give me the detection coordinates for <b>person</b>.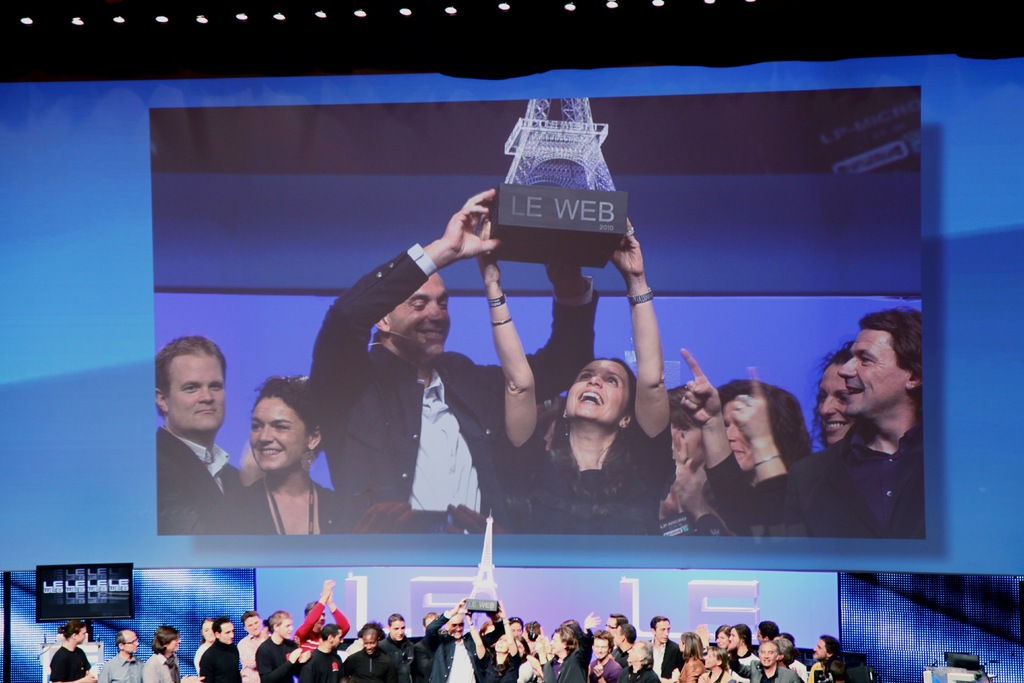
detection(42, 616, 100, 682).
